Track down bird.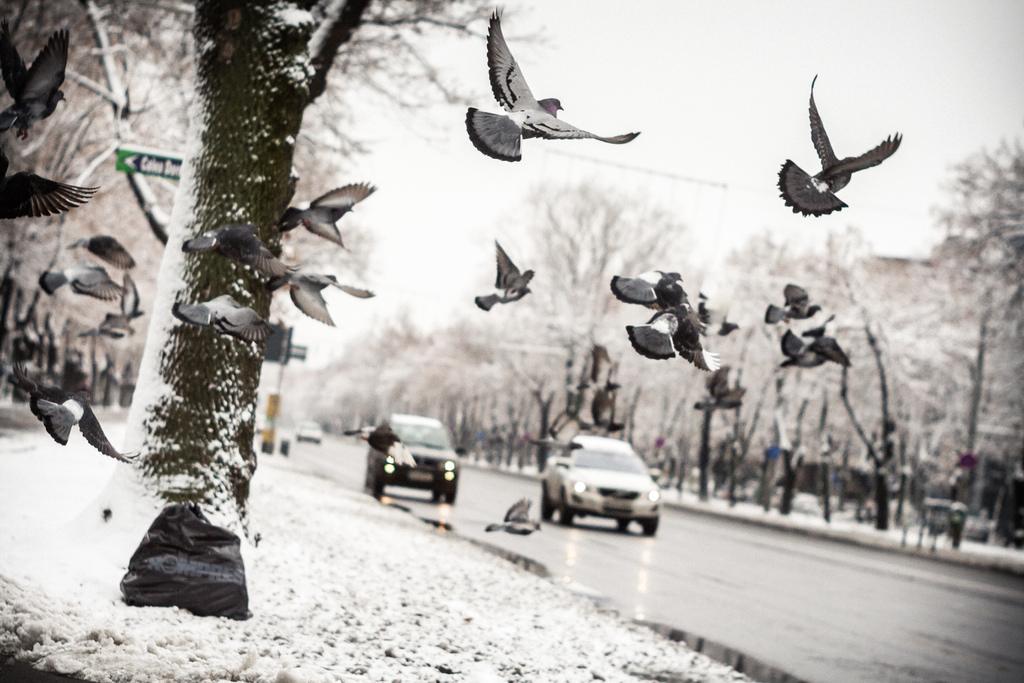
Tracked to <box>74,245,142,320</box>.
